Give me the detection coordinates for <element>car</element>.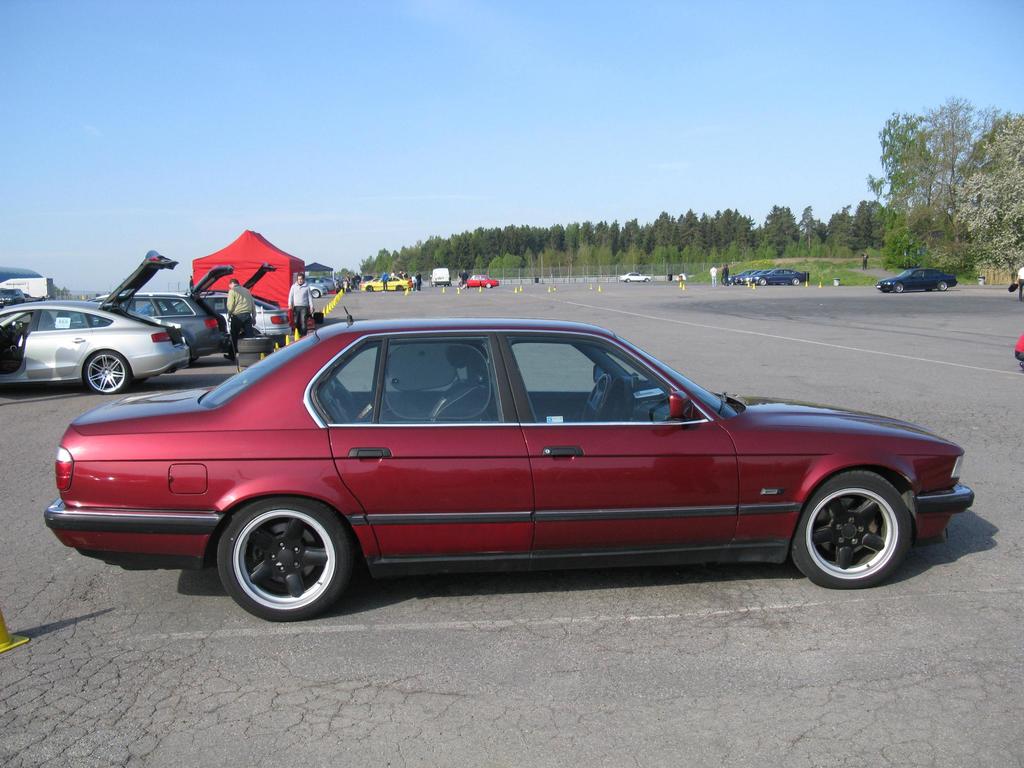
bbox=(253, 303, 290, 344).
